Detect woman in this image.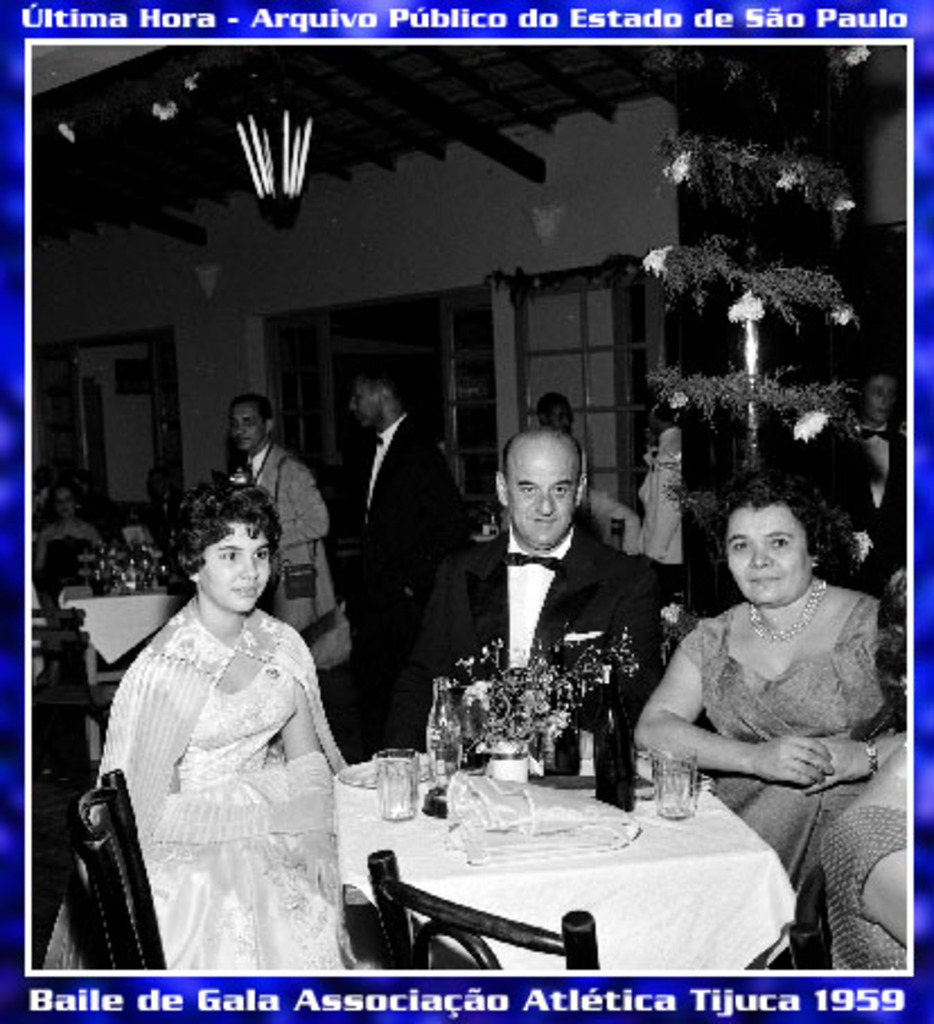
Detection: [left=32, top=492, right=117, bottom=609].
